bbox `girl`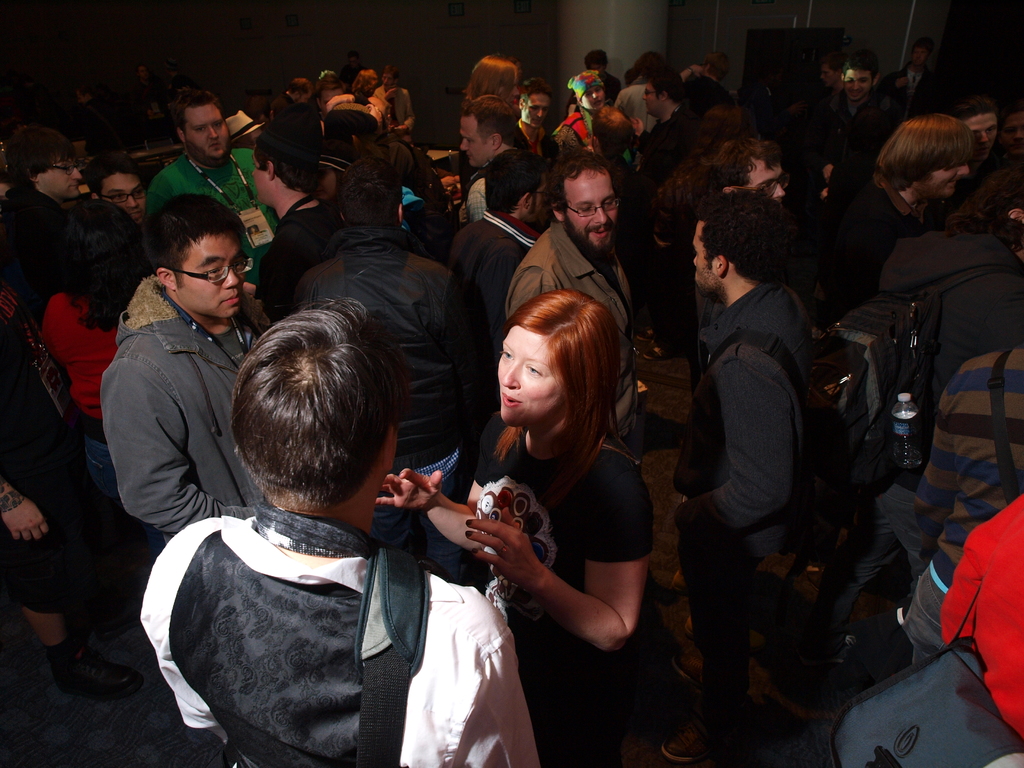
(375, 285, 658, 767)
